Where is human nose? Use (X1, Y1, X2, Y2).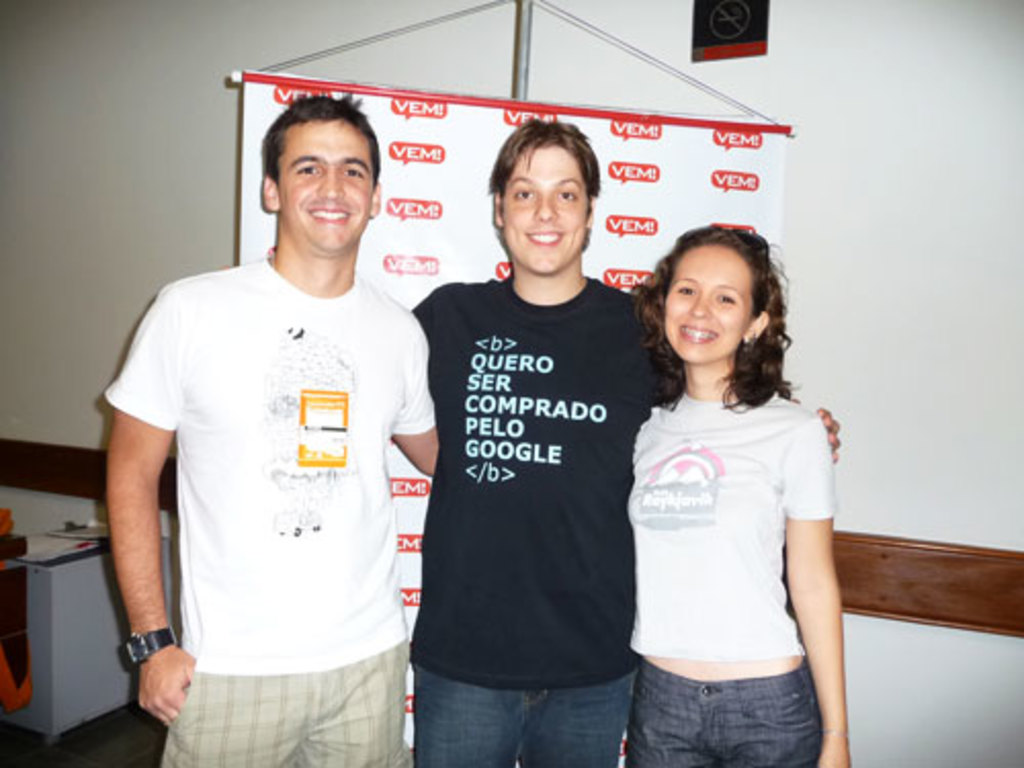
(690, 295, 709, 315).
